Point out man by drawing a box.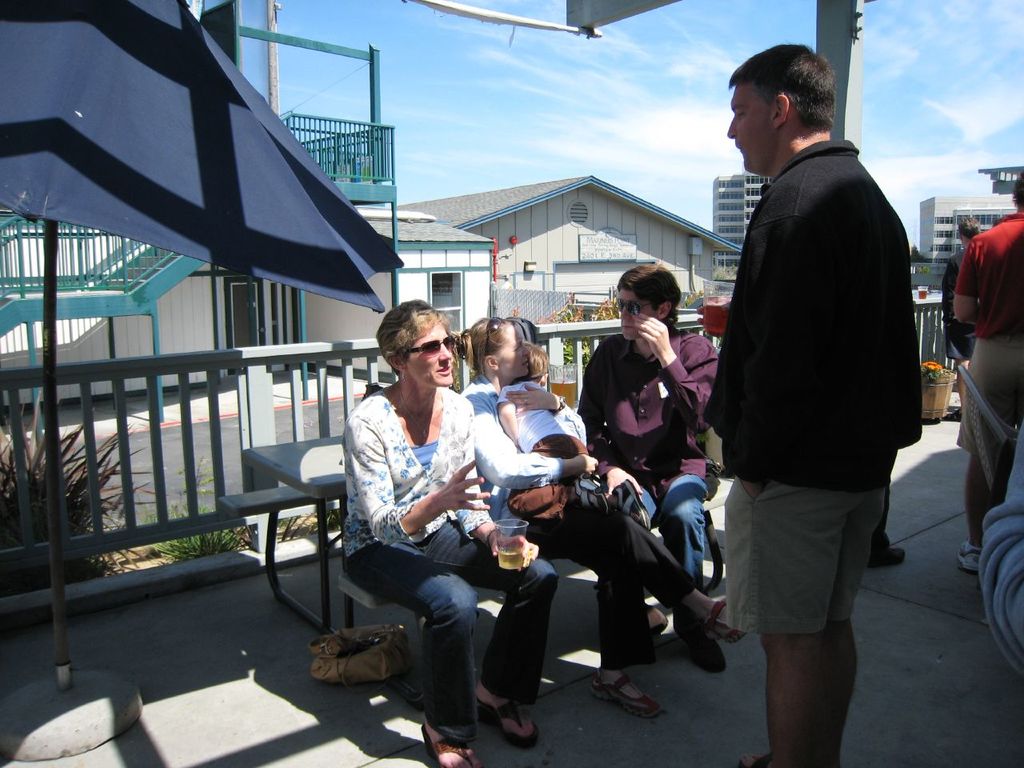
l=690, t=41, r=923, b=767.
